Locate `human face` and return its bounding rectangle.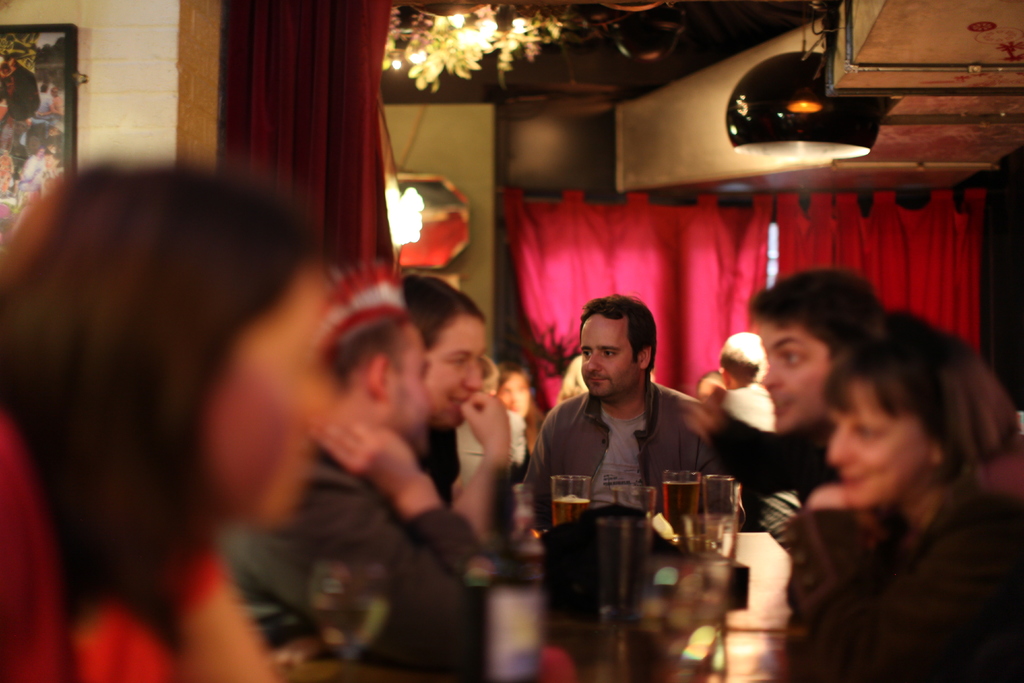
[x1=426, y1=312, x2=491, y2=431].
